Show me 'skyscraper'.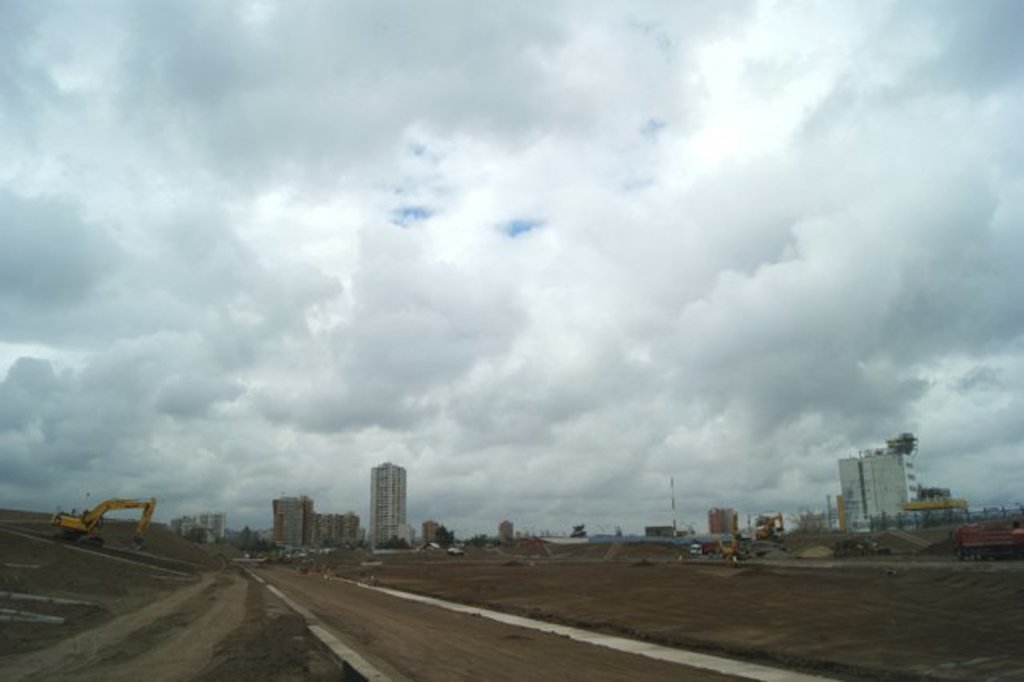
'skyscraper' is here: 835 445 930 532.
